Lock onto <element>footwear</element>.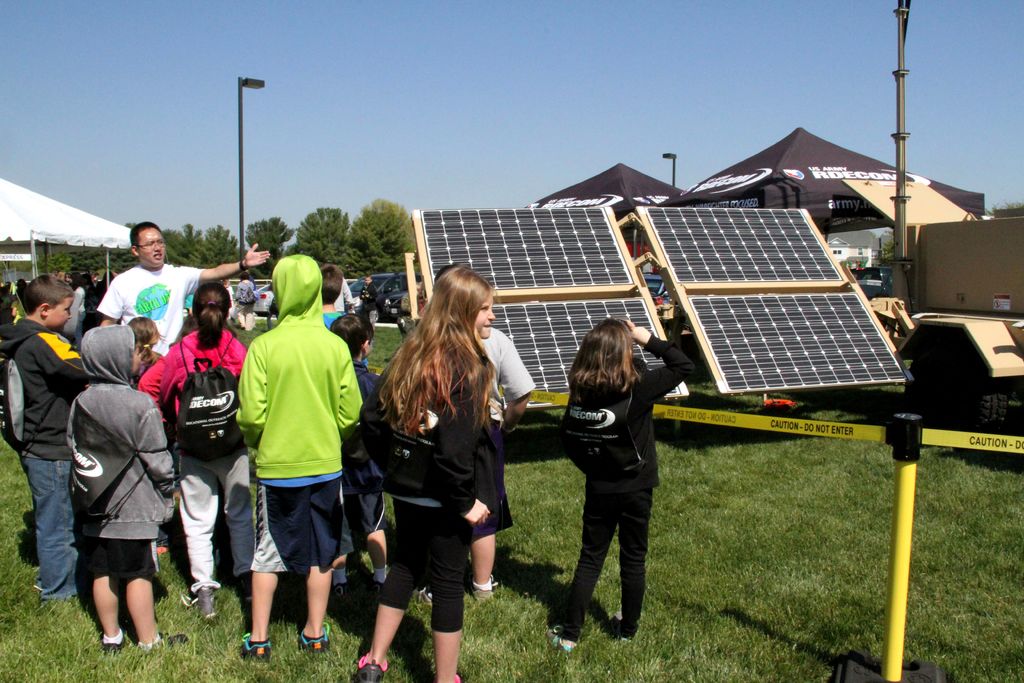
Locked: pyautogui.locateOnScreen(477, 585, 493, 602).
